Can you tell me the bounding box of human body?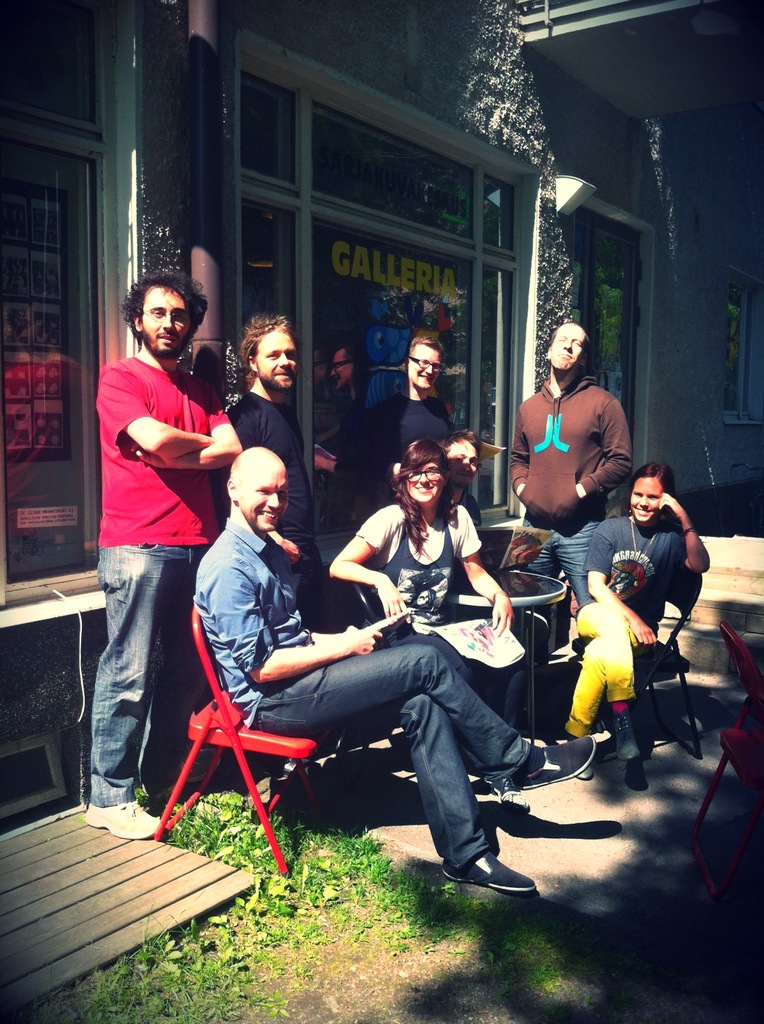
region(327, 443, 520, 750).
